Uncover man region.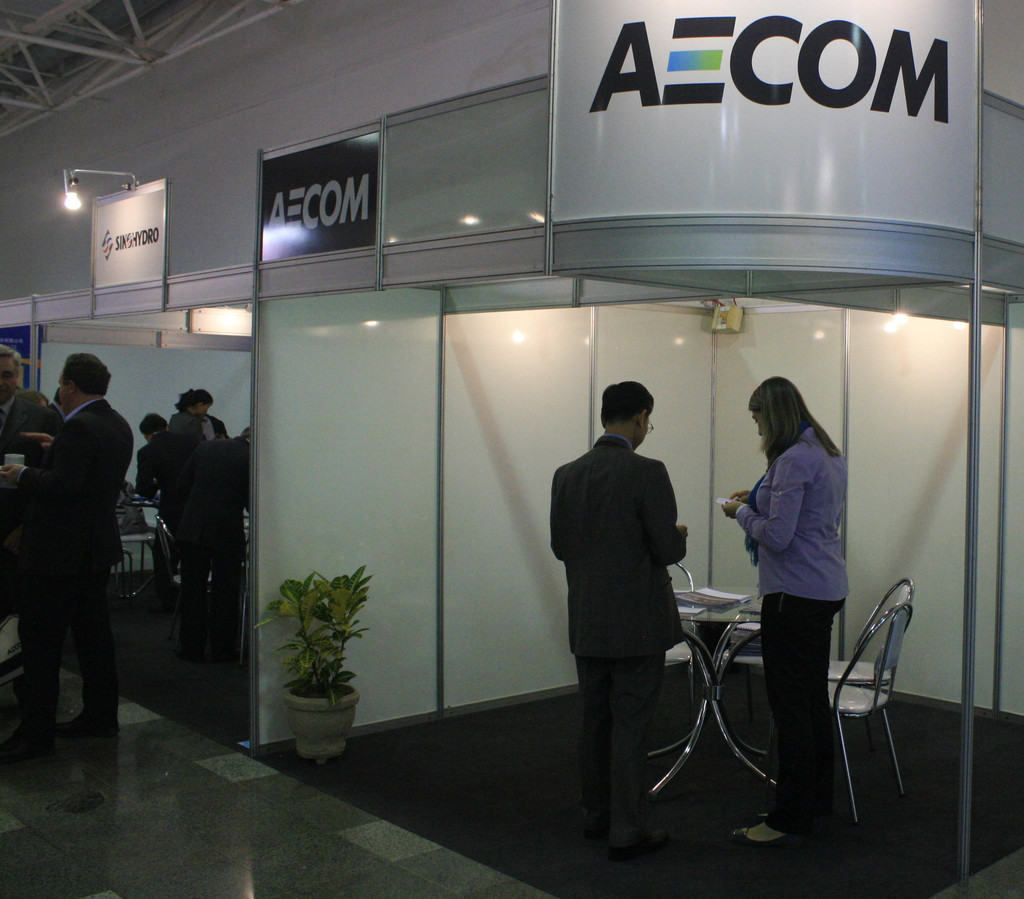
Uncovered: BBox(538, 382, 691, 856).
